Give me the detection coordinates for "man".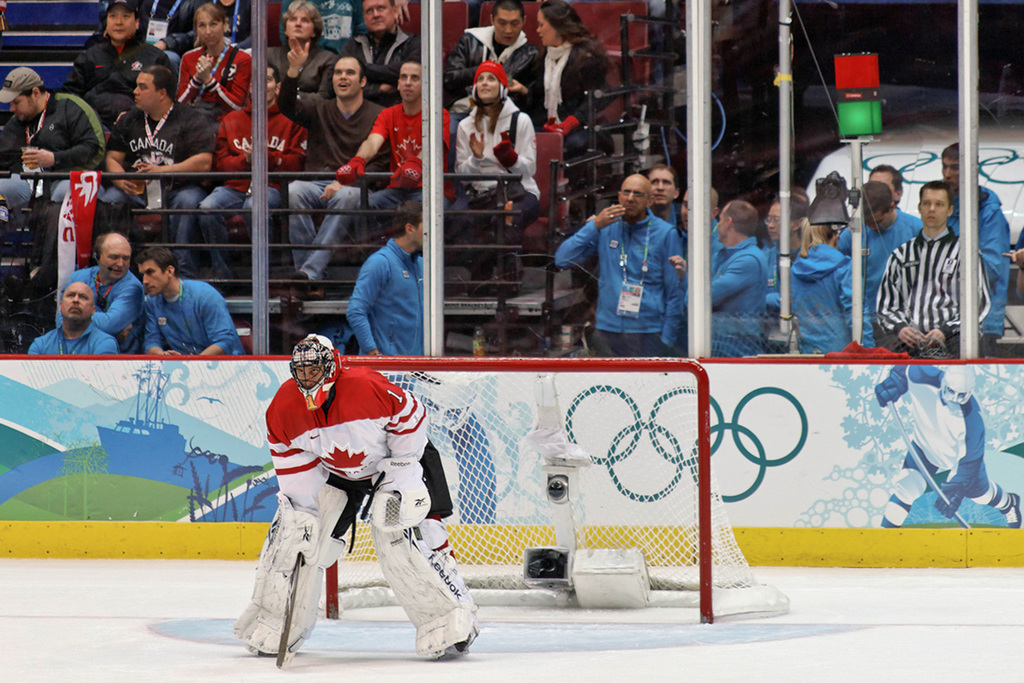
region(874, 181, 995, 358).
